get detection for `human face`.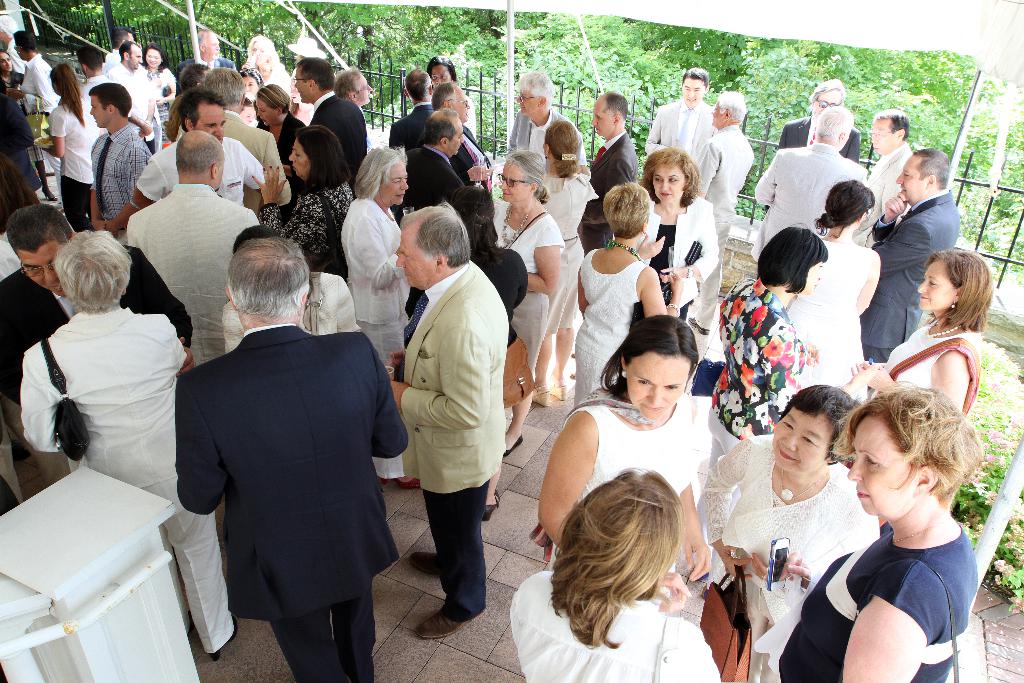
Detection: select_region(627, 357, 686, 420).
